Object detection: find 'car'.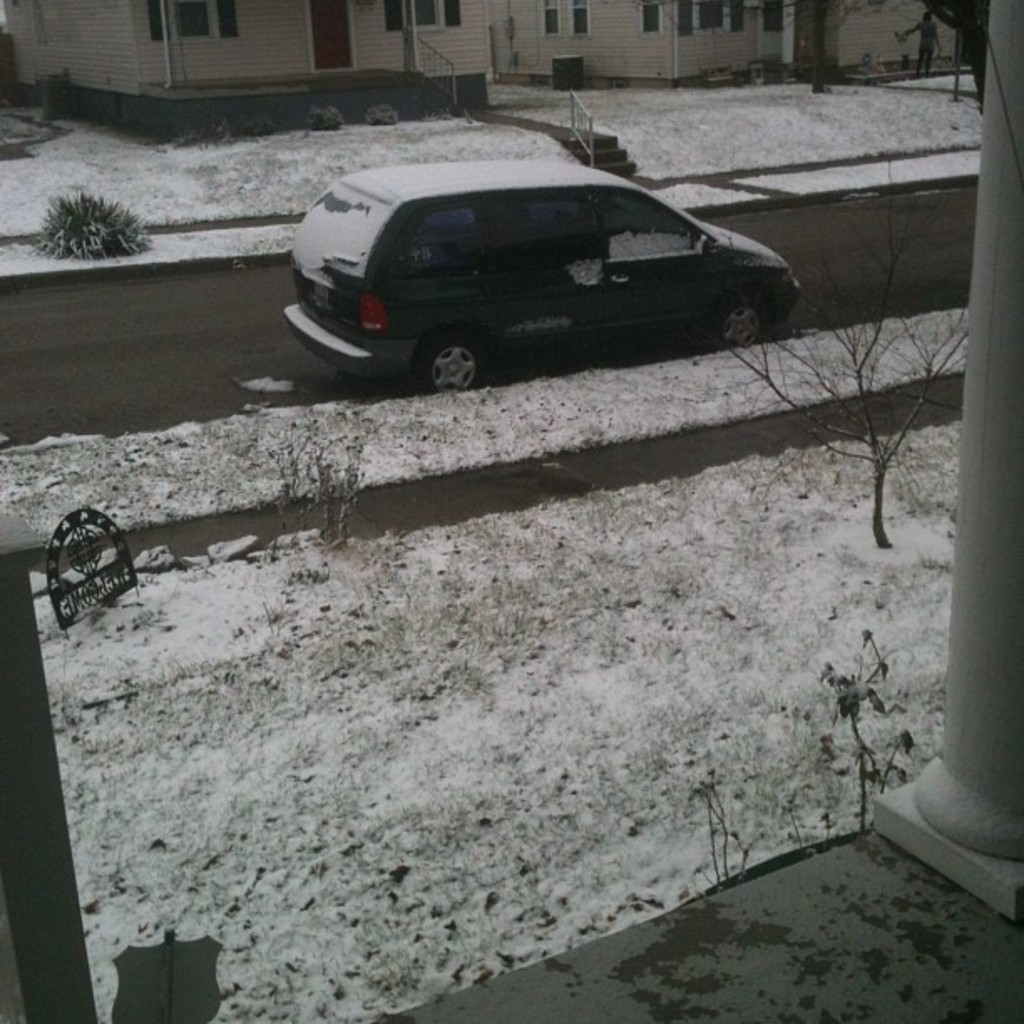
268:117:780:385.
